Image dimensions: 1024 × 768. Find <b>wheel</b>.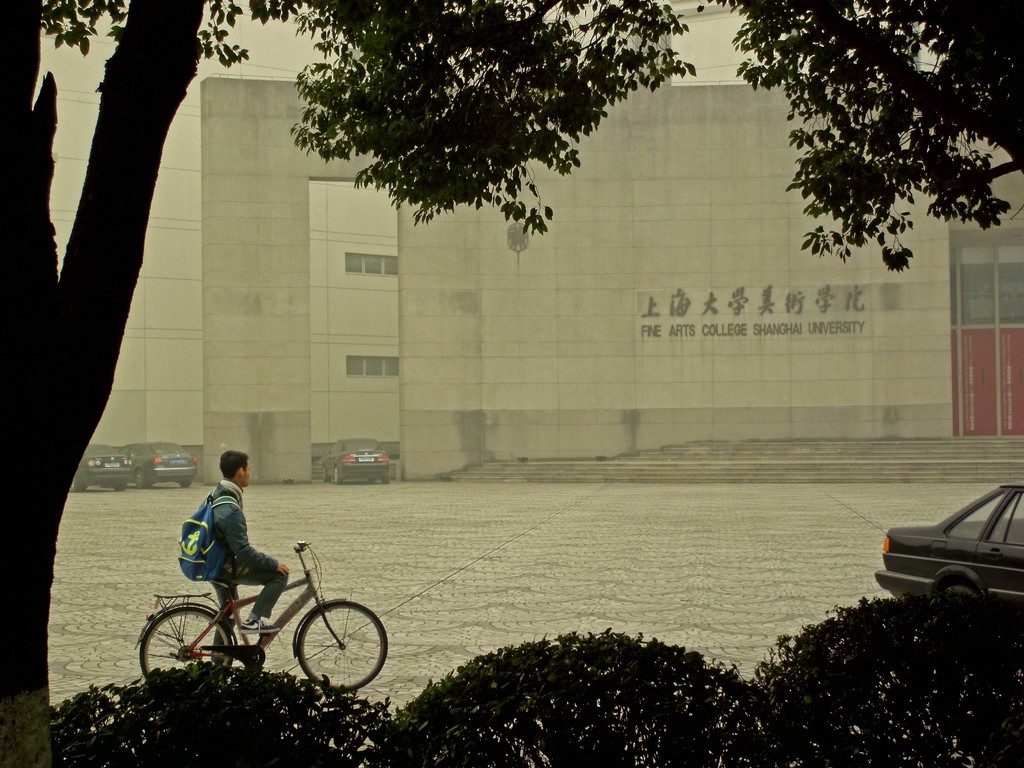
x1=944, y1=583, x2=981, y2=599.
